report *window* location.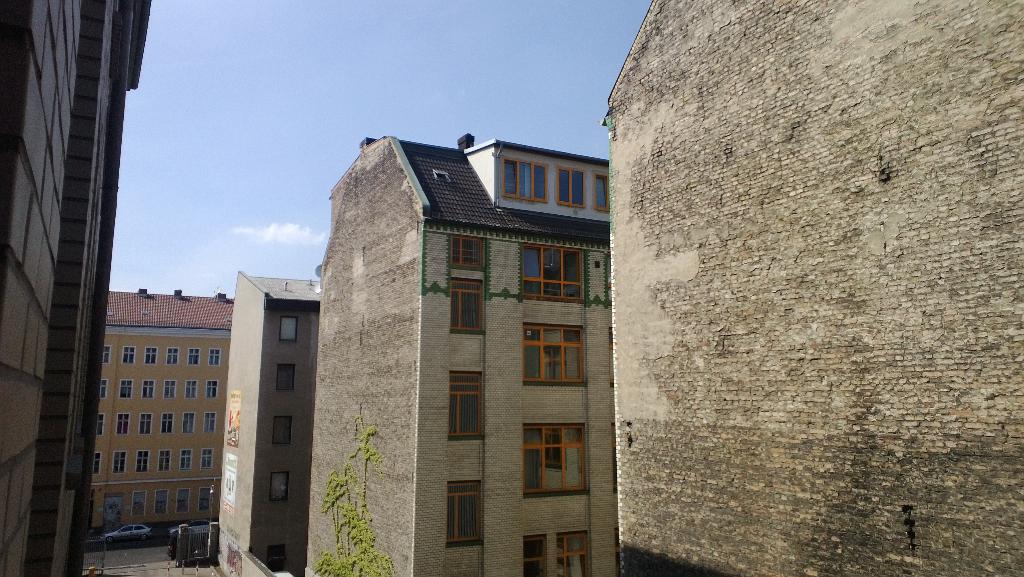
Report: 180 416 195 435.
